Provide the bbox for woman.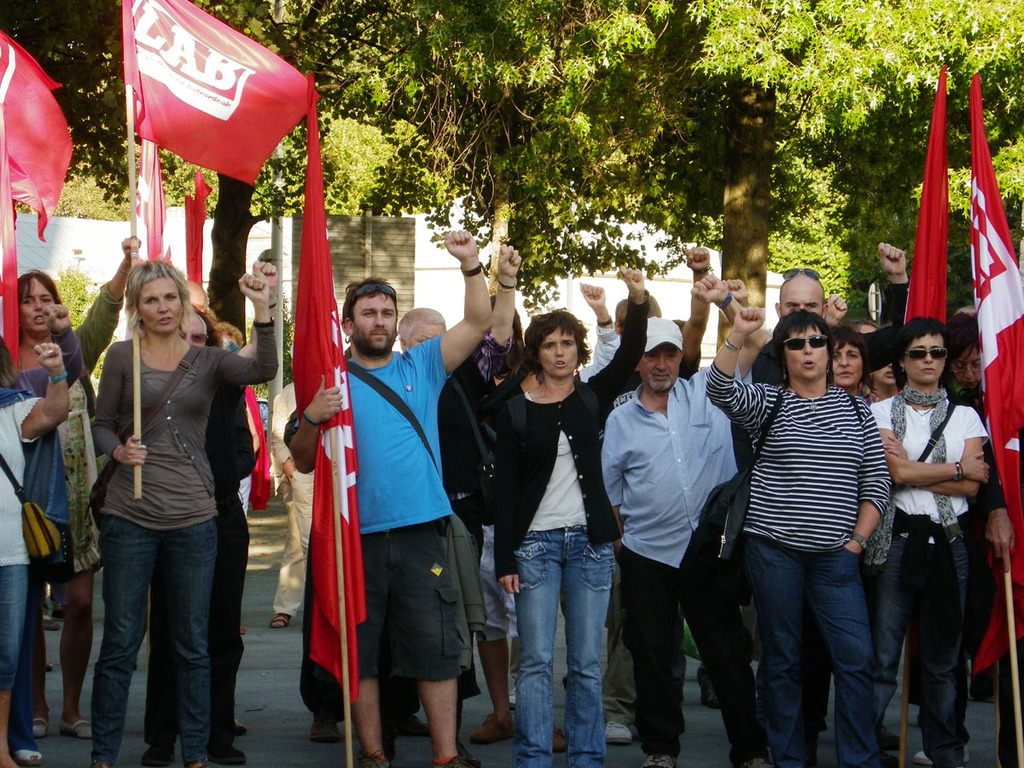
pyautogui.locateOnScreen(829, 326, 874, 402).
